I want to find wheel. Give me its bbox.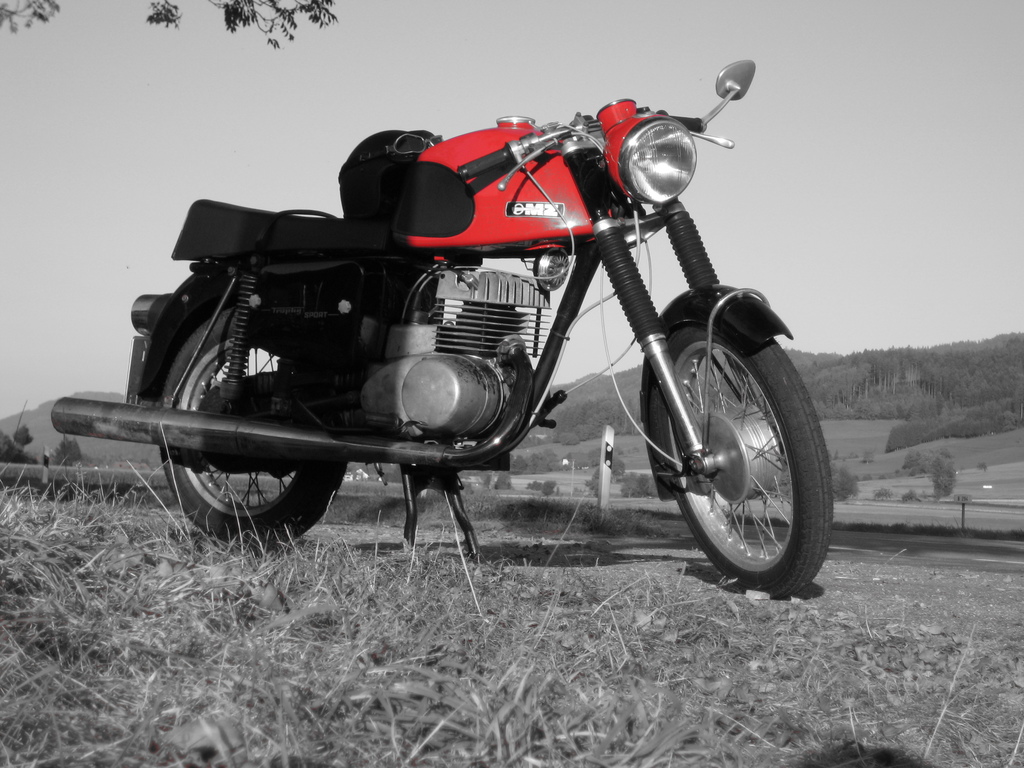
bbox=(161, 307, 346, 548).
